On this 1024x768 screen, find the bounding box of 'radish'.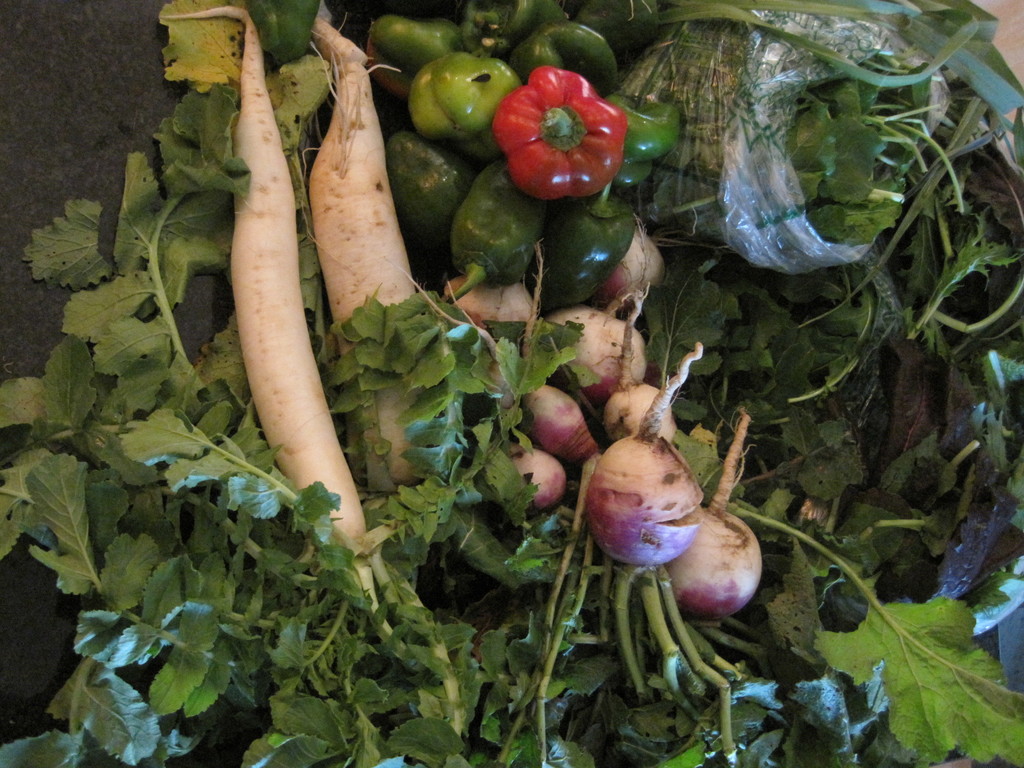
Bounding box: [515,381,605,463].
